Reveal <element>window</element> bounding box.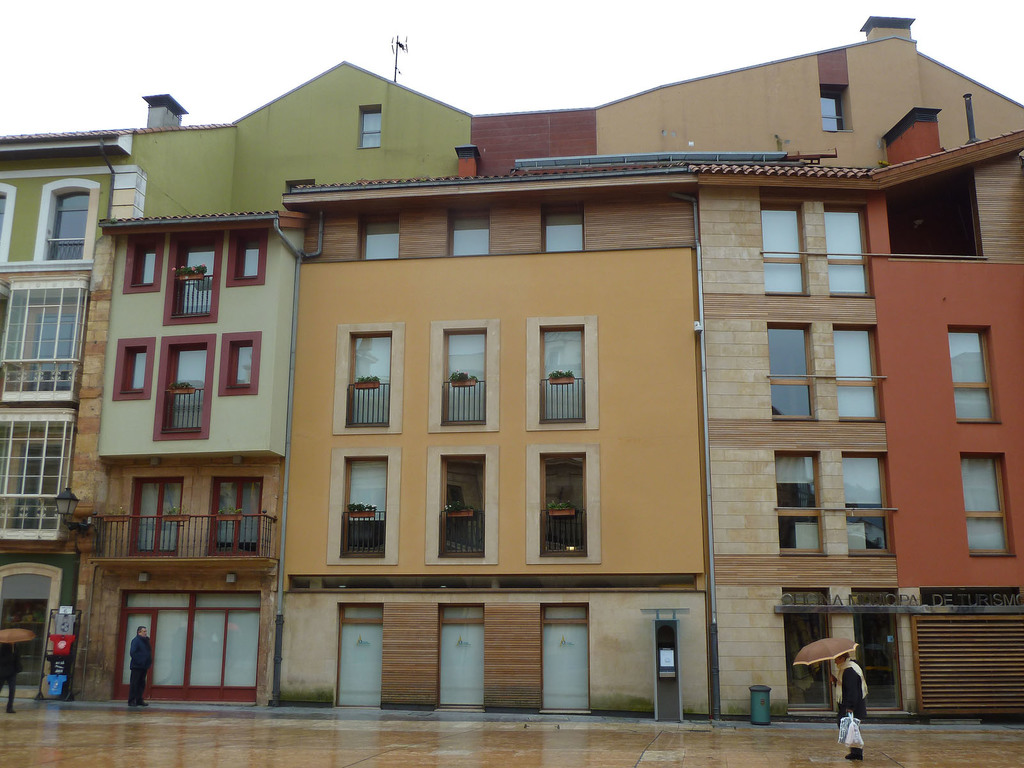
Revealed: bbox=[0, 196, 7, 236].
